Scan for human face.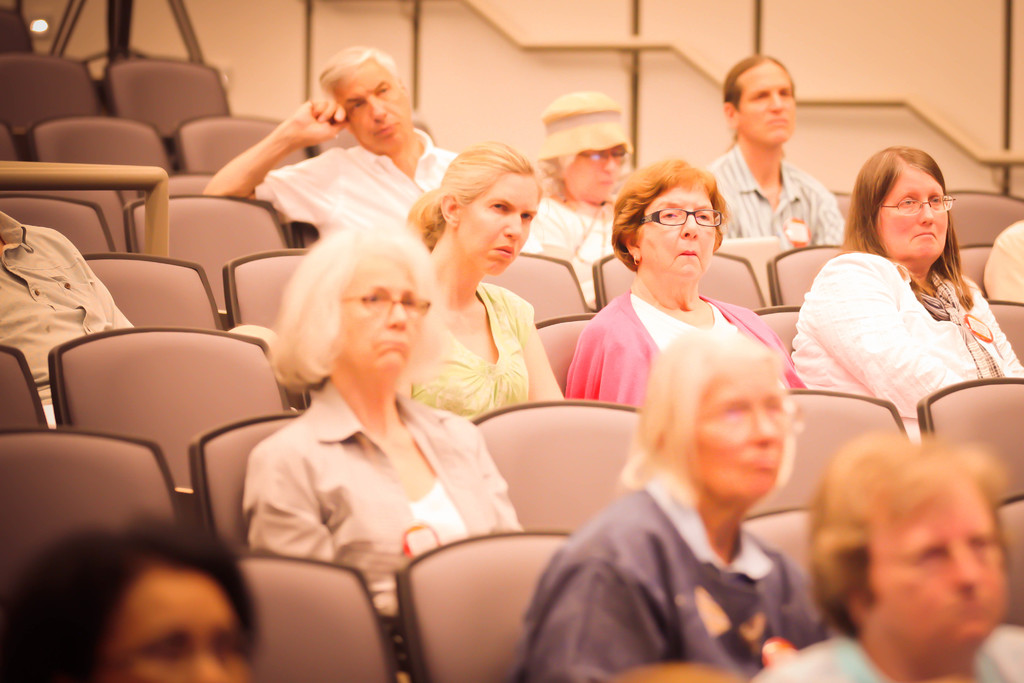
Scan result: 879,165,954,290.
